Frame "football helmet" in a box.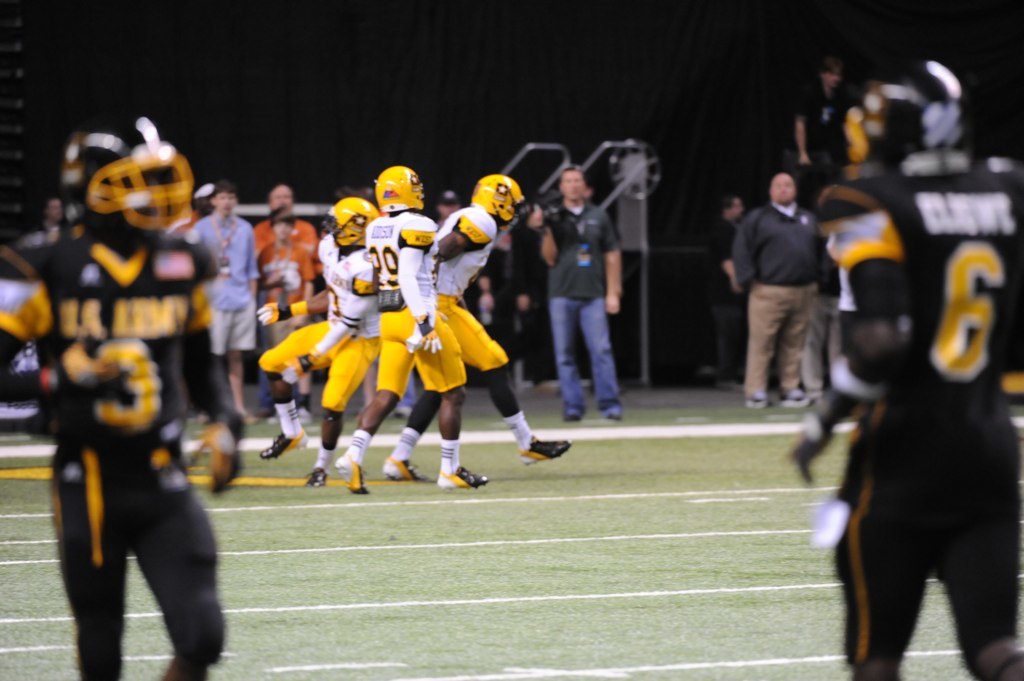
[left=468, top=168, right=531, bottom=228].
